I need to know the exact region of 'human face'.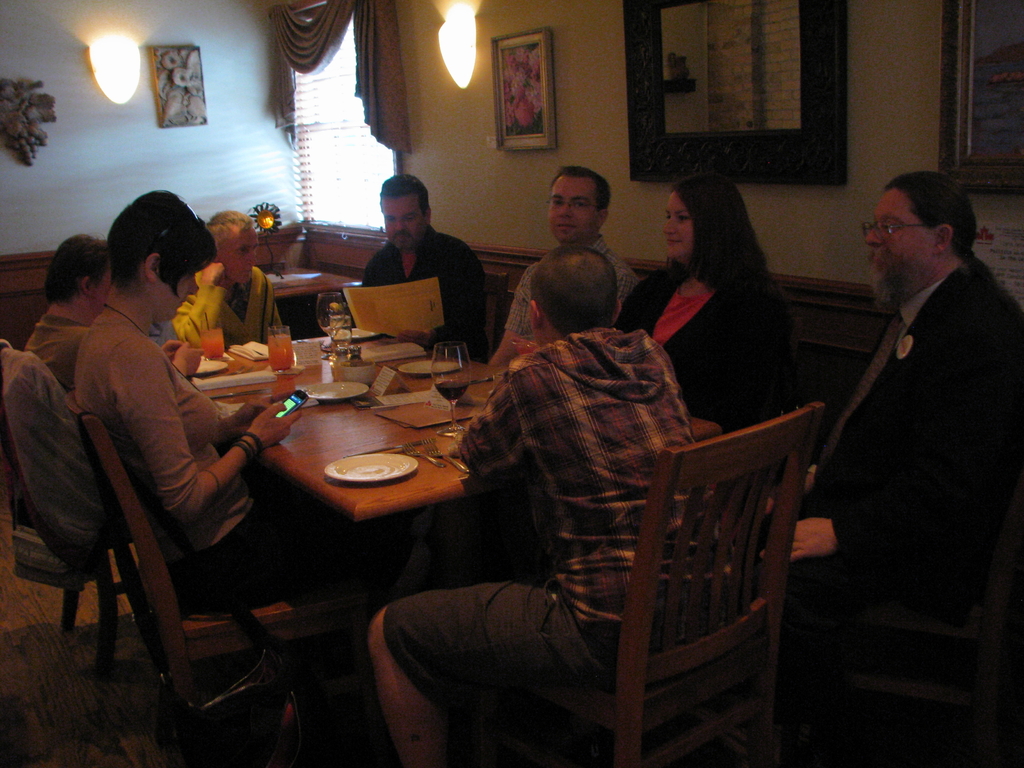
Region: select_region(214, 230, 260, 285).
